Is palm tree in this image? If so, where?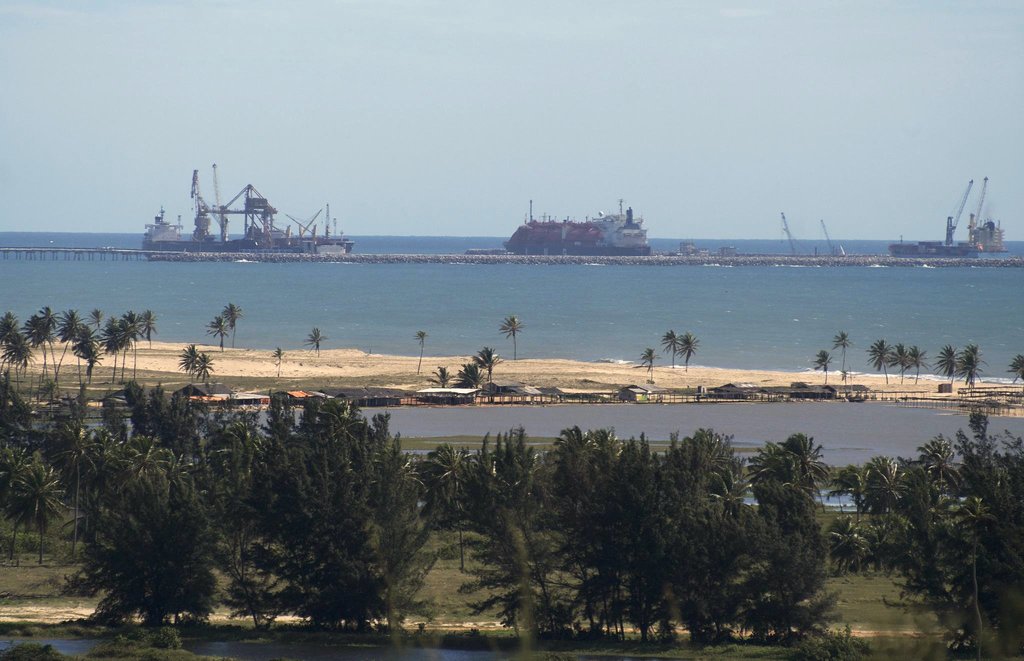
Yes, at (468,344,508,387).
